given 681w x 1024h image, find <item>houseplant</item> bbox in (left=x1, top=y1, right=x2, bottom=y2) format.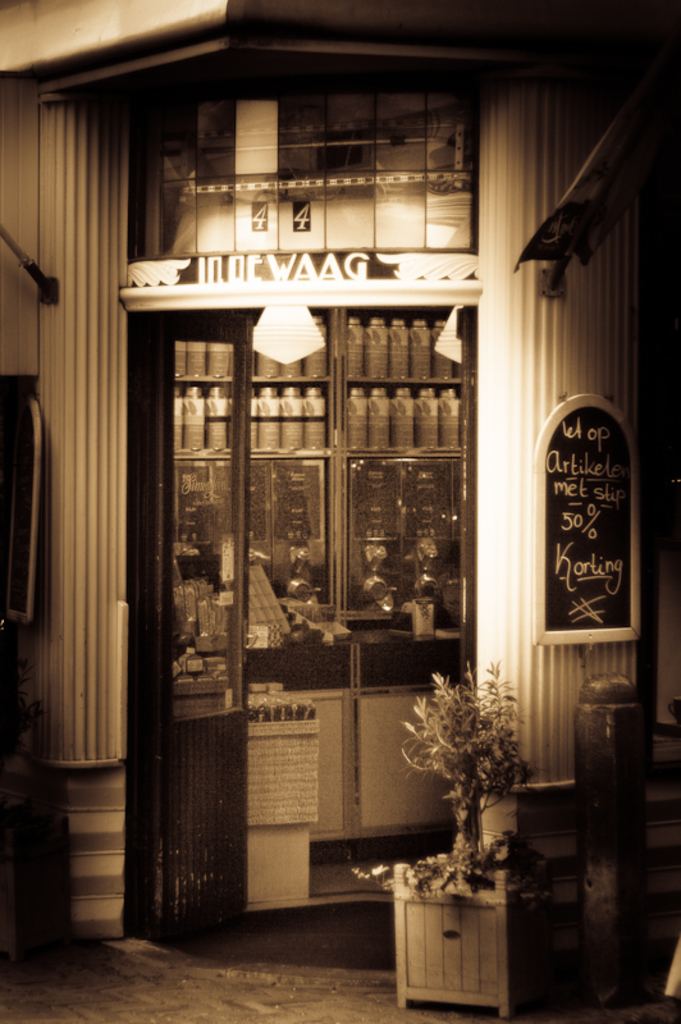
(left=334, top=653, right=563, bottom=1023).
